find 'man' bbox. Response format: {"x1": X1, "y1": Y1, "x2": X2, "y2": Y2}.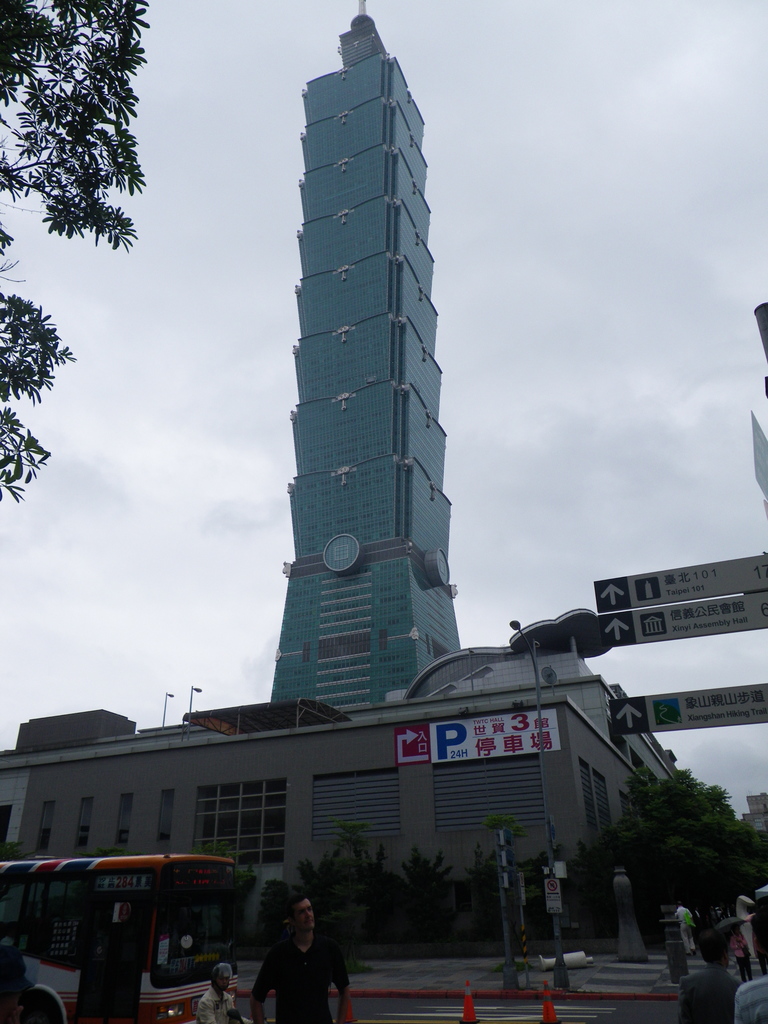
{"x1": 677, "y1": 900, "x2": 694, "y2": 956}.
